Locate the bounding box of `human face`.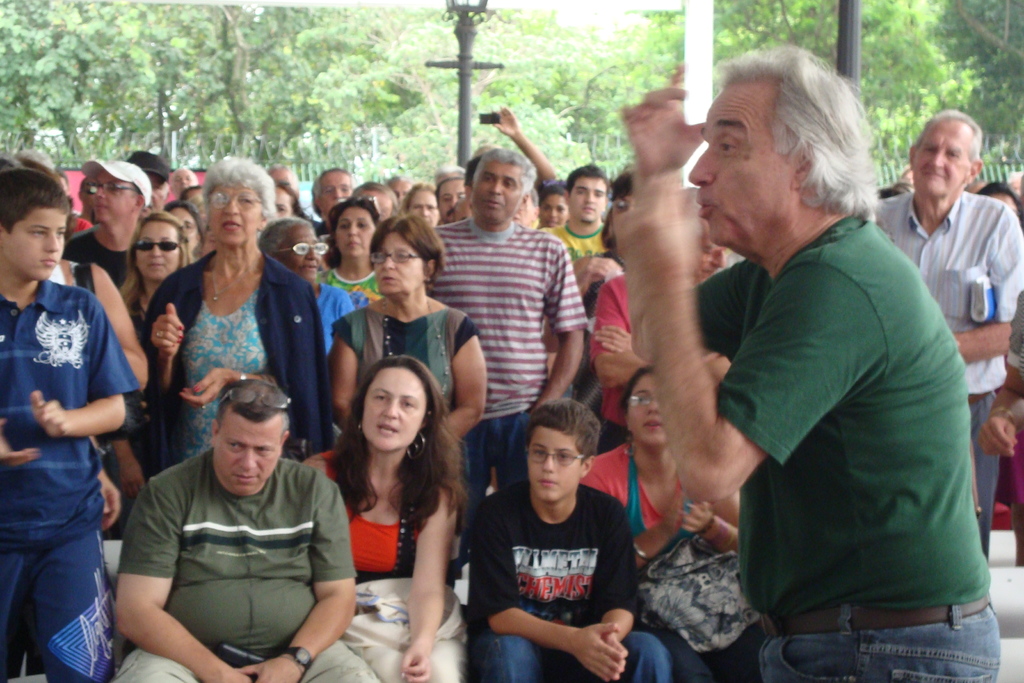
Bounding box: box(95, 172, 133, 227).
